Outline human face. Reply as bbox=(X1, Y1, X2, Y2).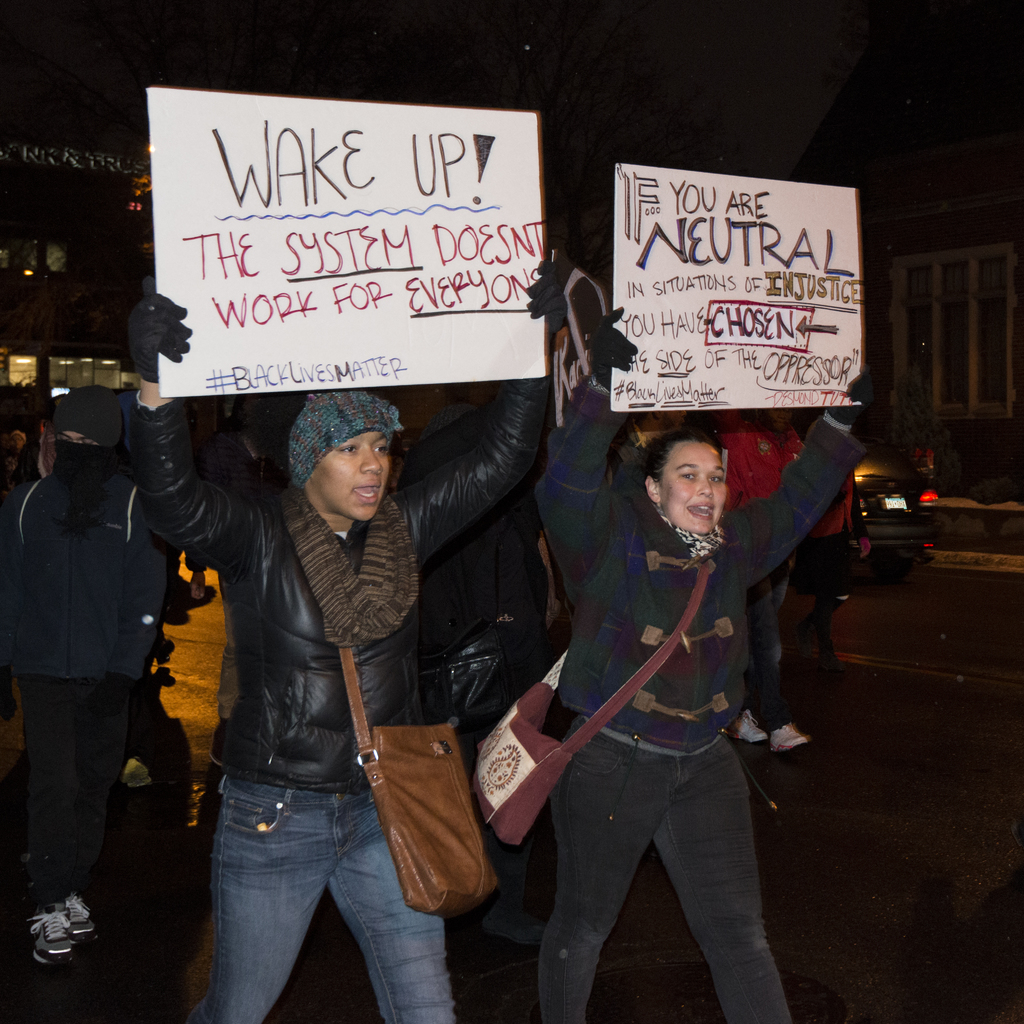
bbox=(660, 447, 730, 532).
